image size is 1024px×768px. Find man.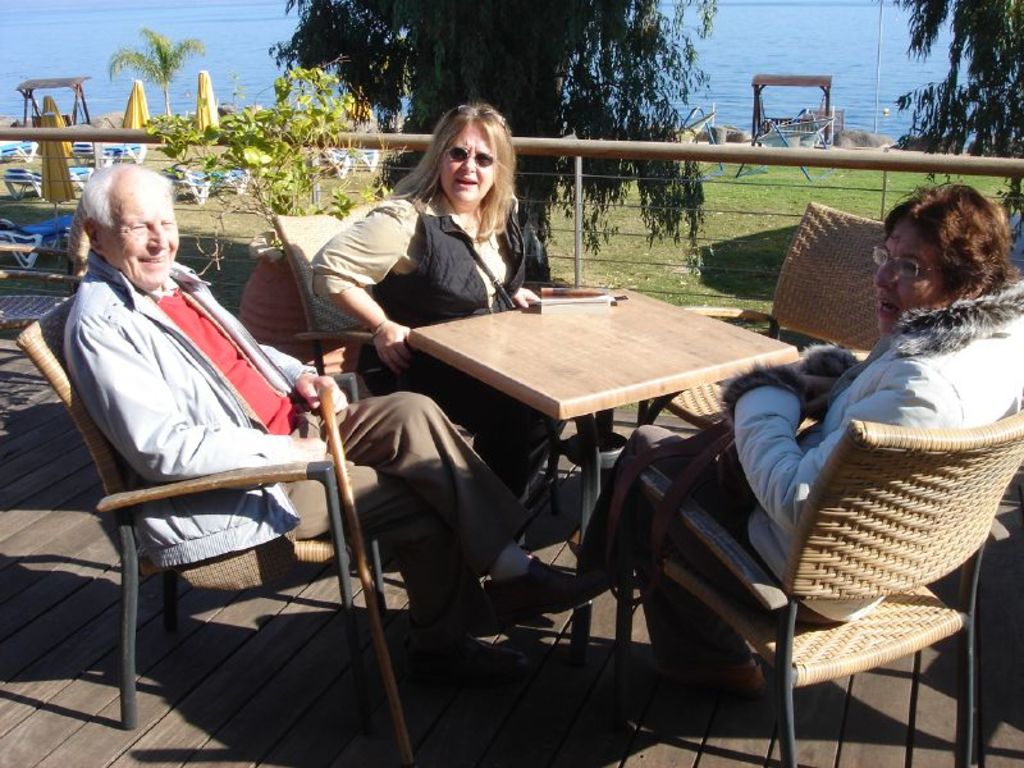
BBox(56, 157, 621, 637).
